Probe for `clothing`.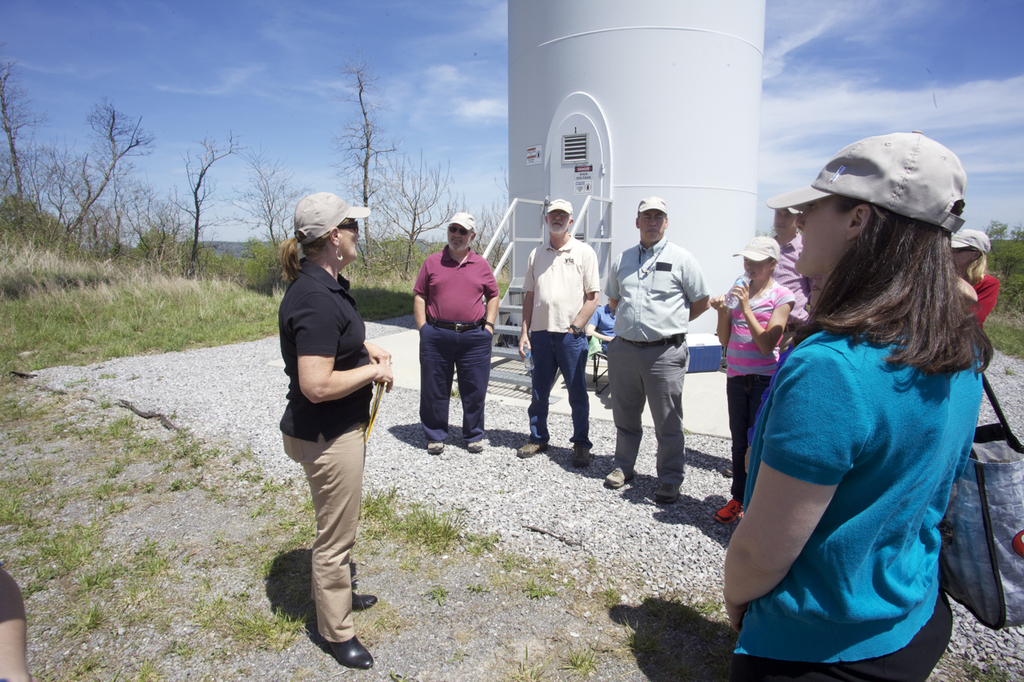
Probe result: select_region(770, 229, 810, 350).
